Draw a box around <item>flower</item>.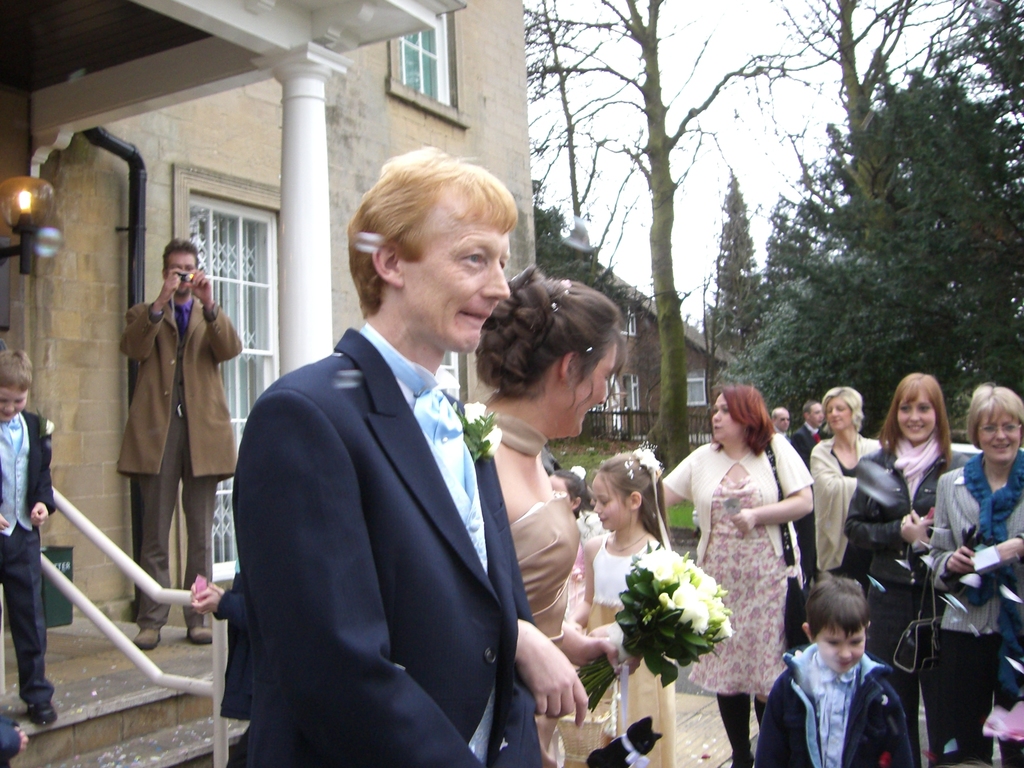
(634, 449, 662, 472).
